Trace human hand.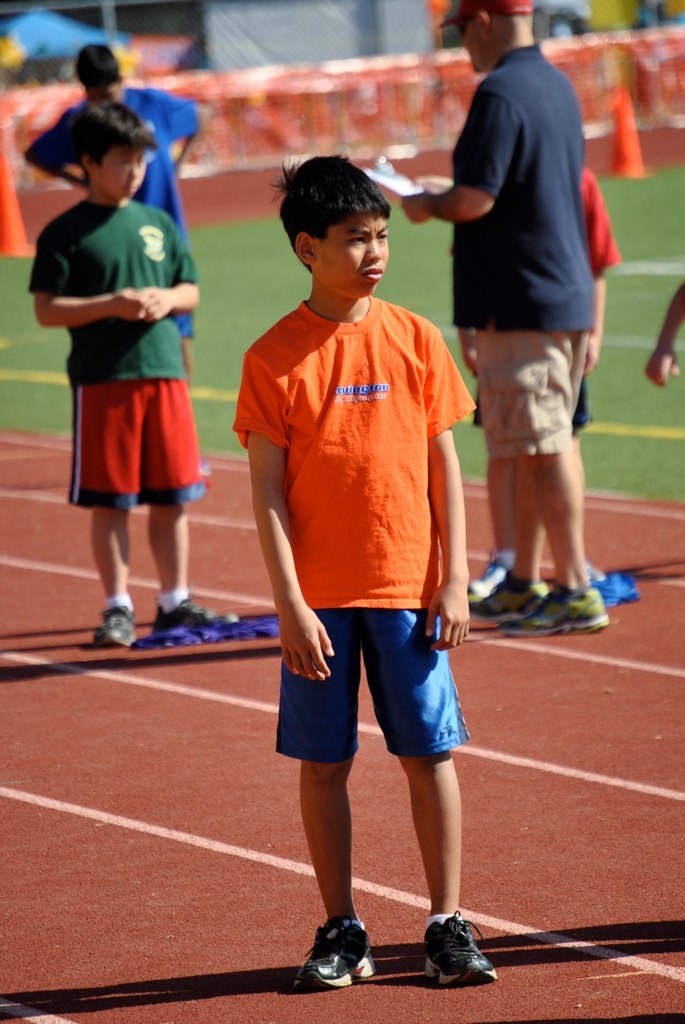
Traced to l=146, t=287, r=172, b=324.
